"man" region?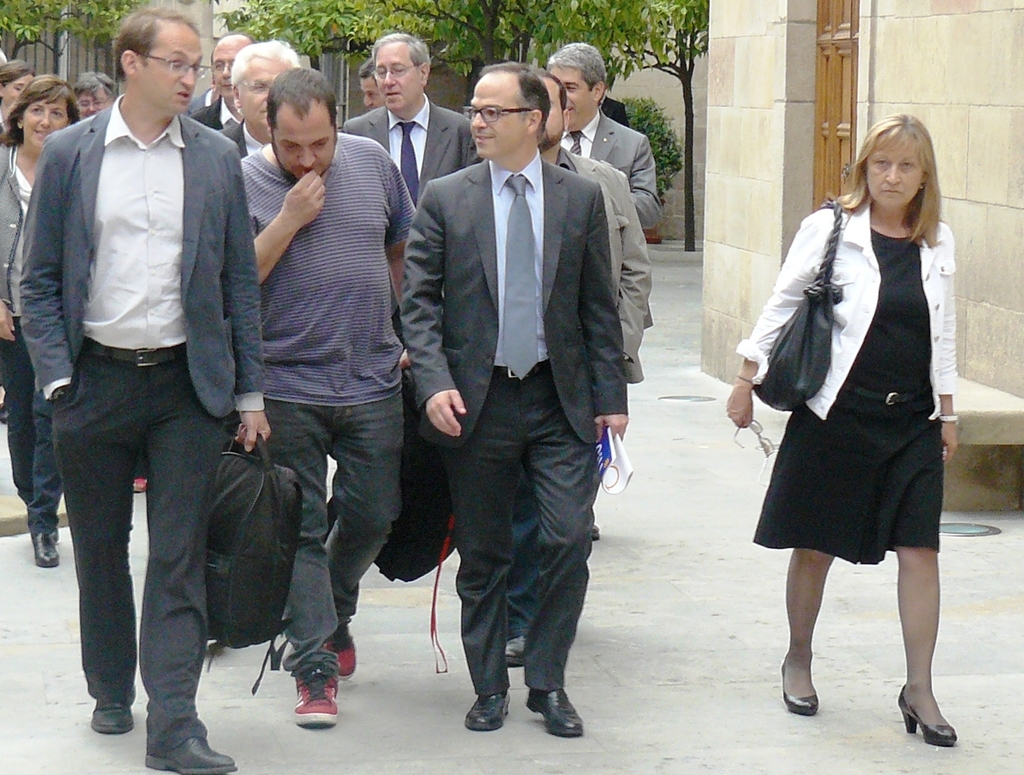
select_region(240, 58, 430, 747)
